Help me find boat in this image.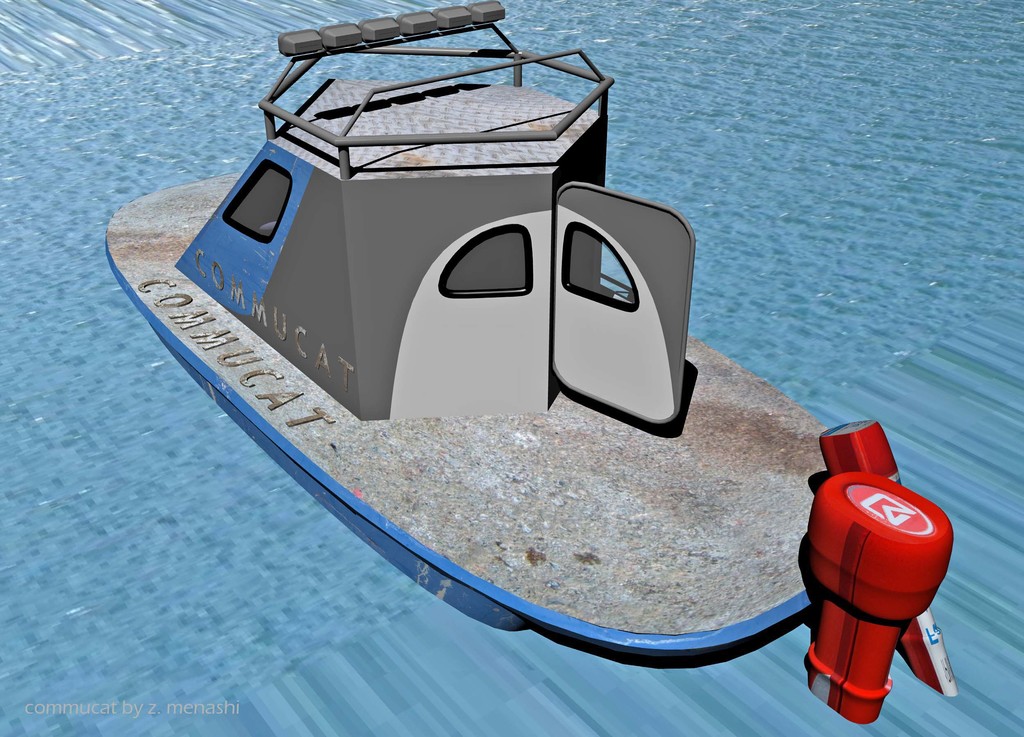
Found it: {"x1": 79, "y1": 11, "x2": 840, "y2": 608}.
